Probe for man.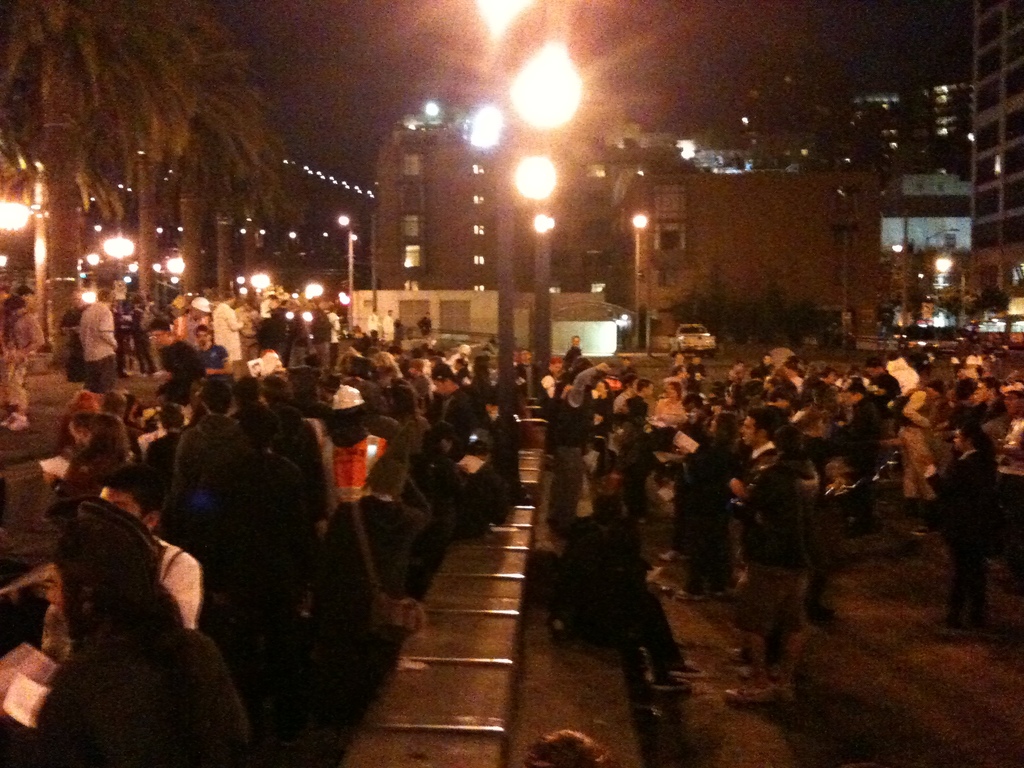
Probe result: locate(924, 393, 1016, 632).
